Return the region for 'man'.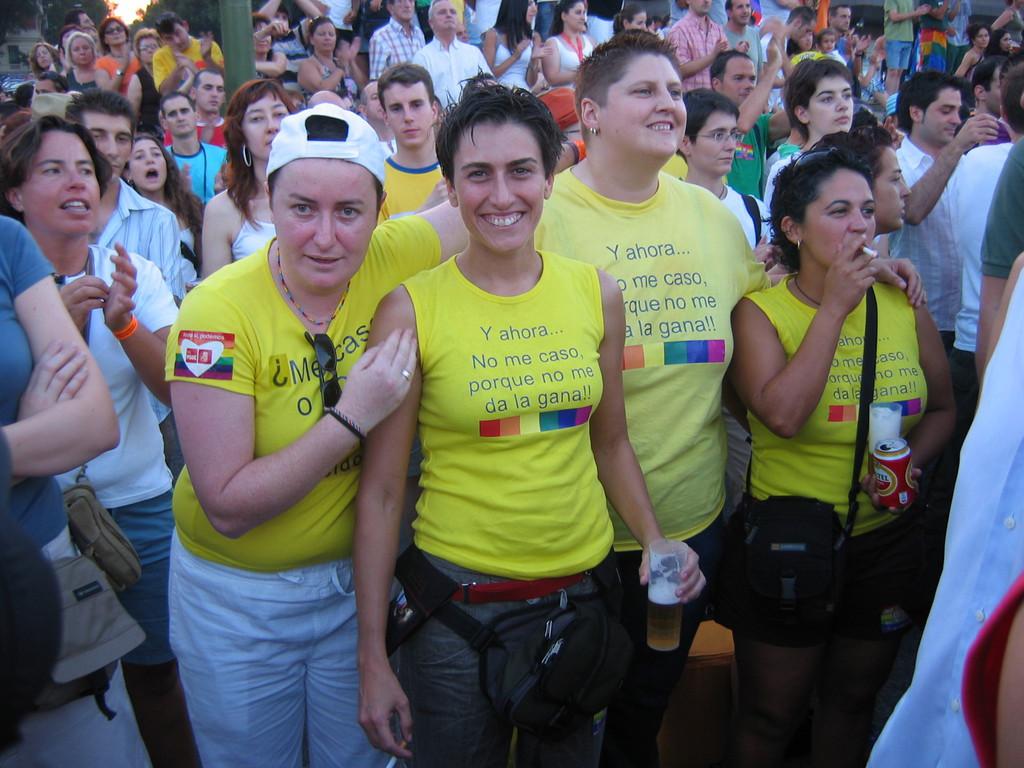
select_region(59, 85, 180, 485).
